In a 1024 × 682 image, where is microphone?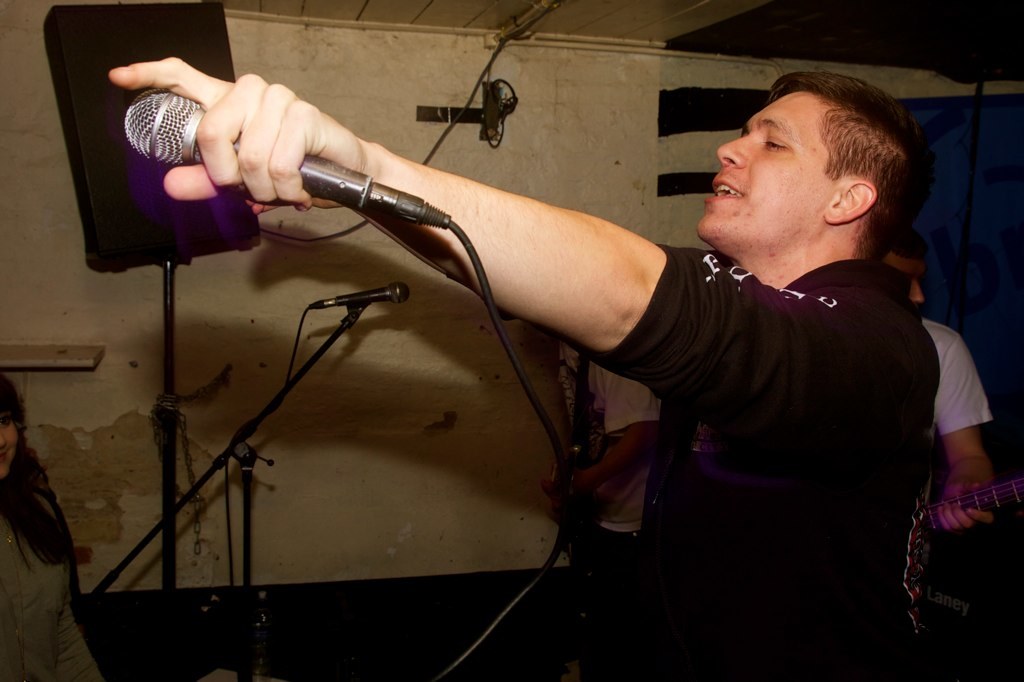
region(123, 86, 375, 213).
